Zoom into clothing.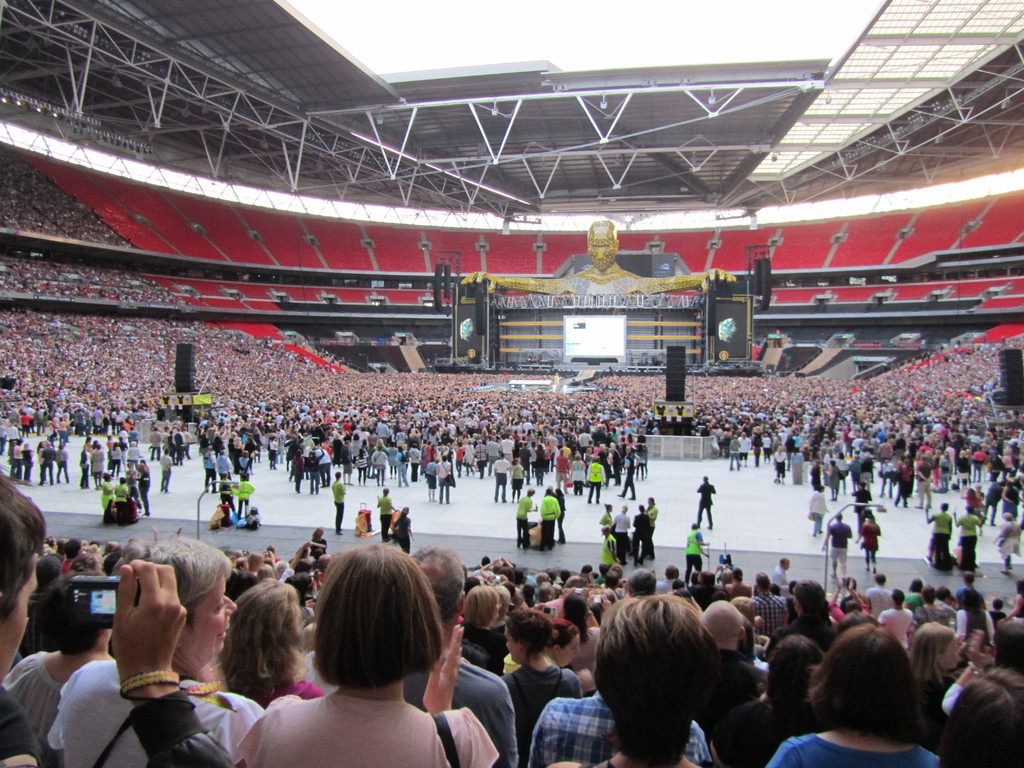
Zoom target: (506, 657, 576, 763).
